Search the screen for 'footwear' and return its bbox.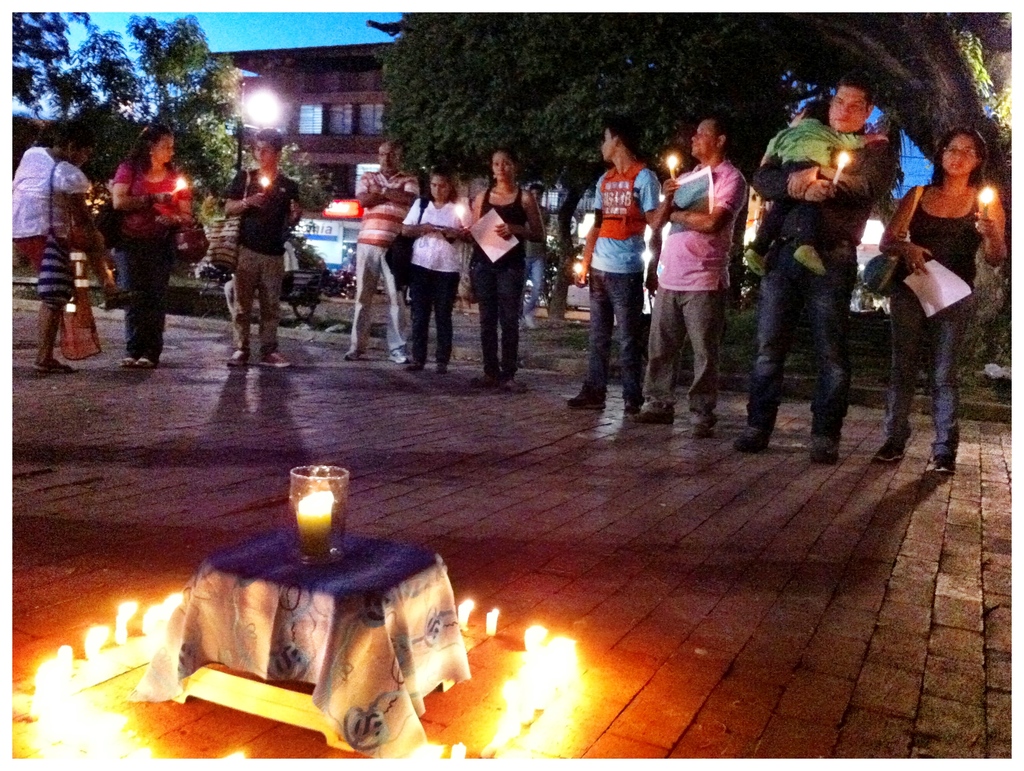
Found: x1=804 y1=418 x2=837 y2=456.
